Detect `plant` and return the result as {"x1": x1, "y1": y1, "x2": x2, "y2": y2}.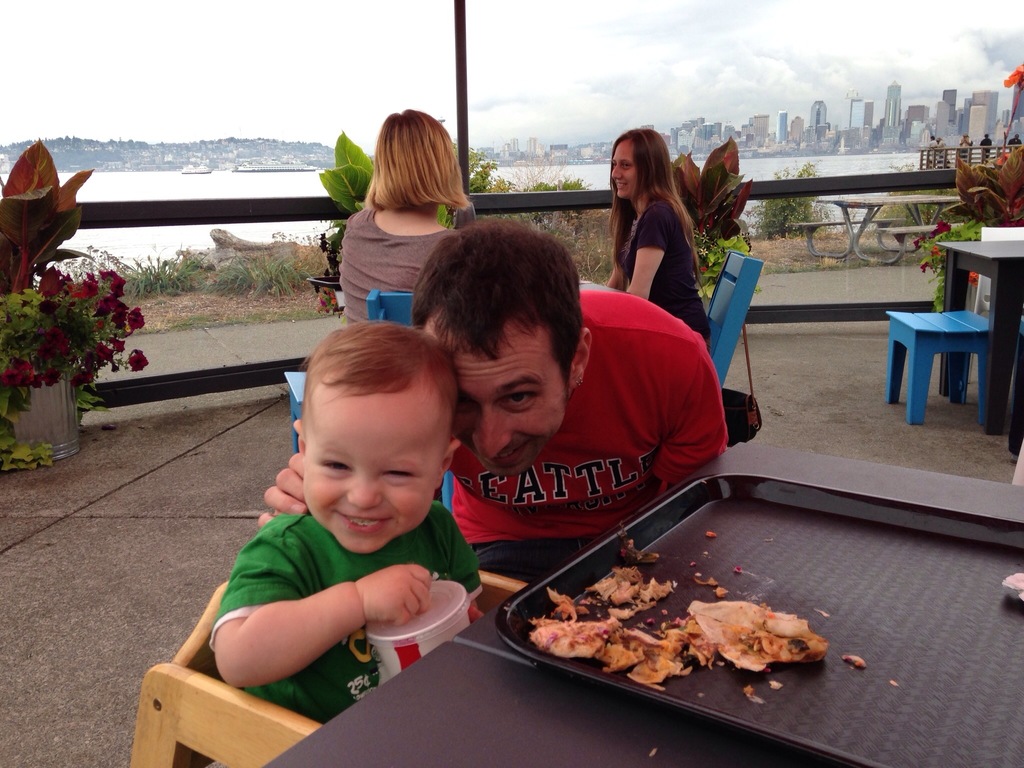
{"x1": 464, "y1": 134, "x2": 595, "y2": 204}.
